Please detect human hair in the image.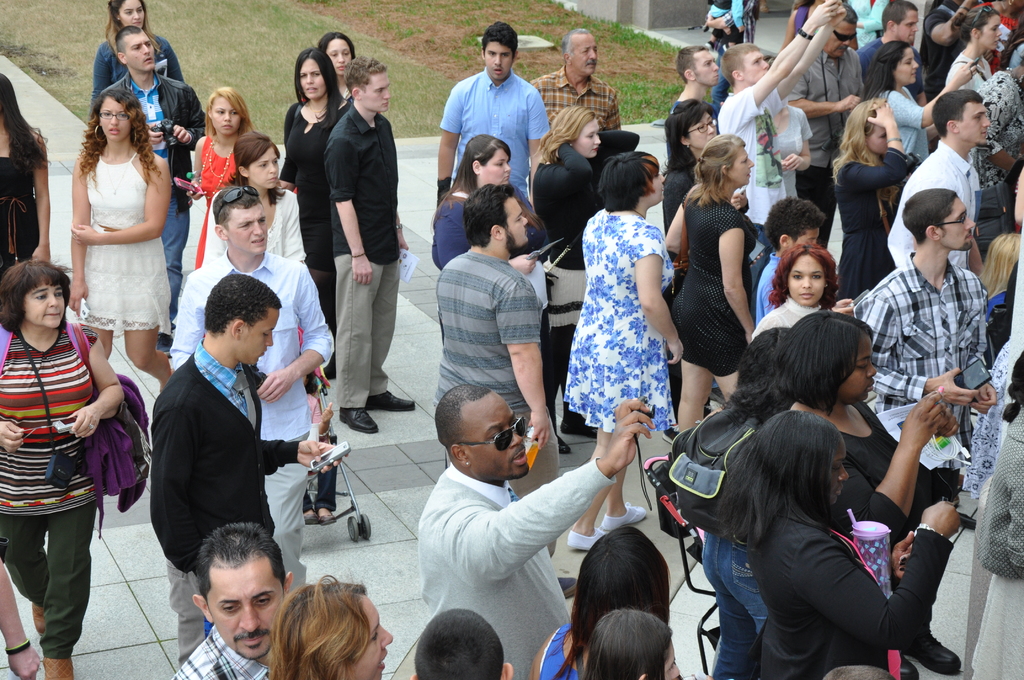
locate(465, 186, 517, 246).
